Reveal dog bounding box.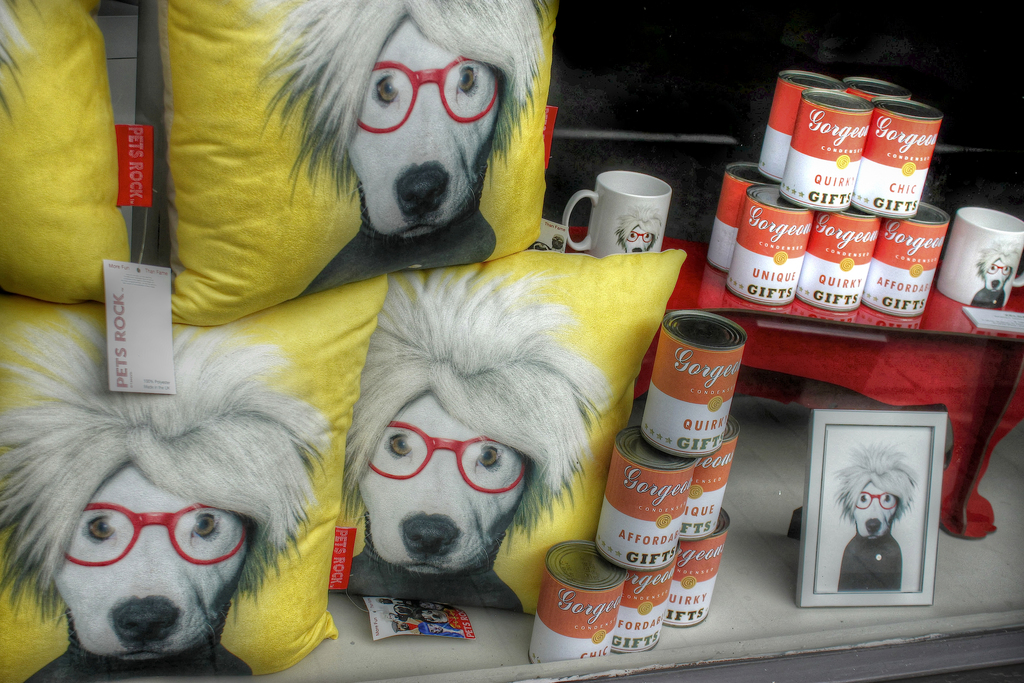
Revealed: [0, 309, 333, 682].
